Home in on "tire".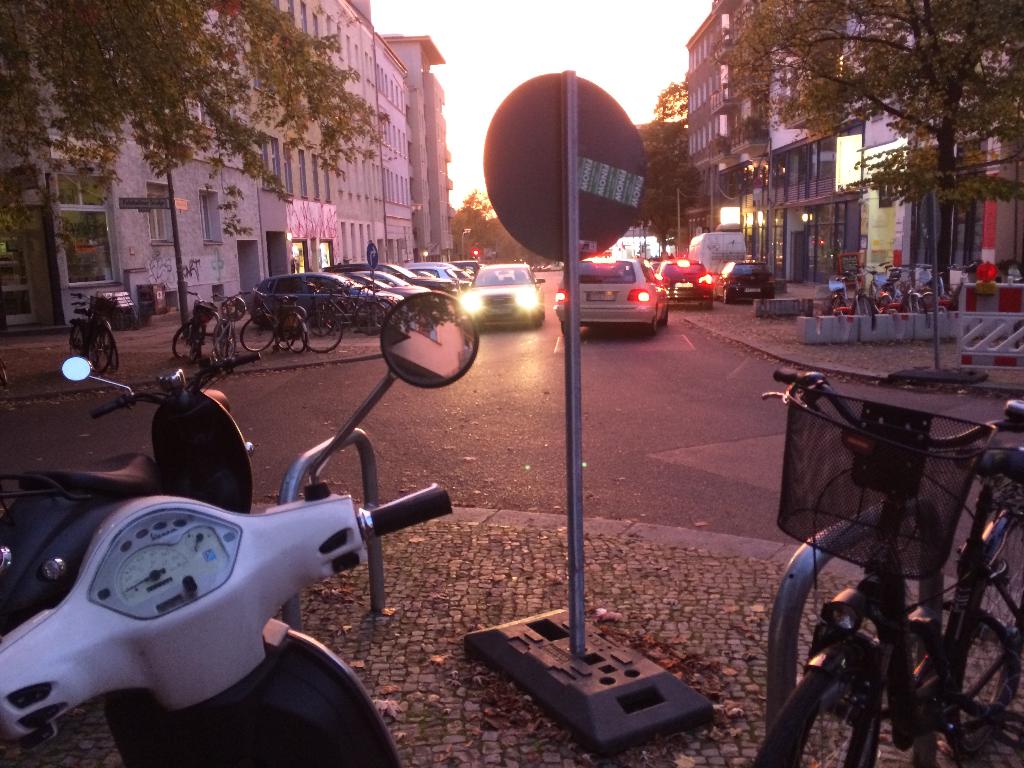
Homed in at region(308, 305, 332, 336).
